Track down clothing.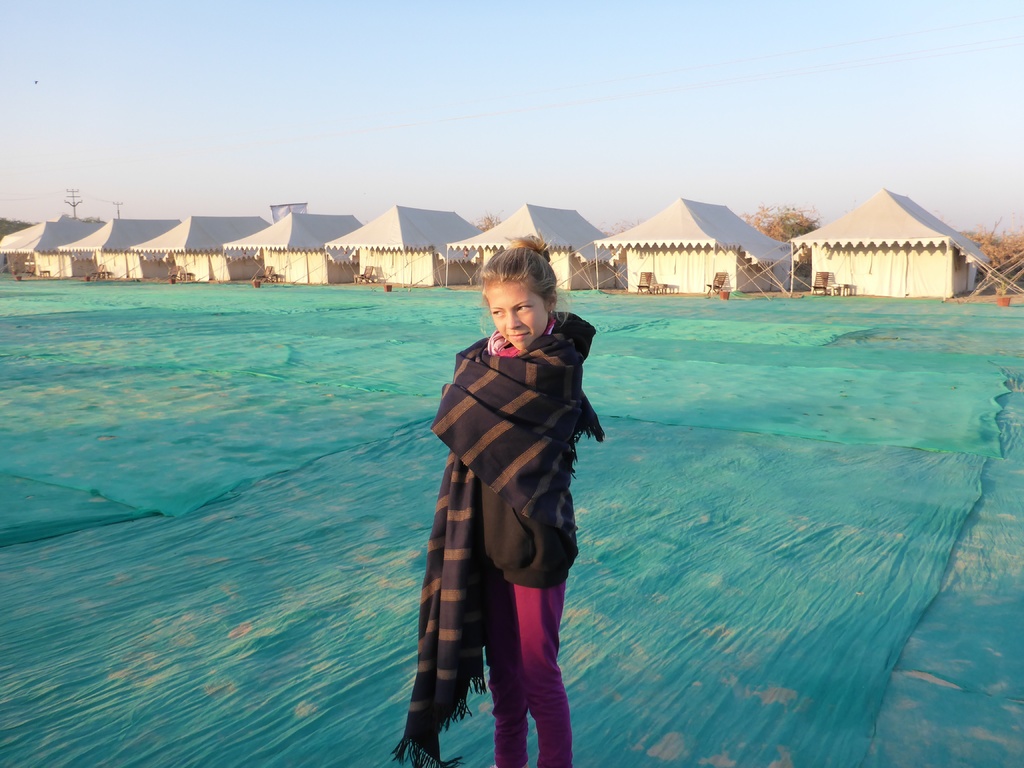
Tracked to Rect(406, 323, 570, 719).
